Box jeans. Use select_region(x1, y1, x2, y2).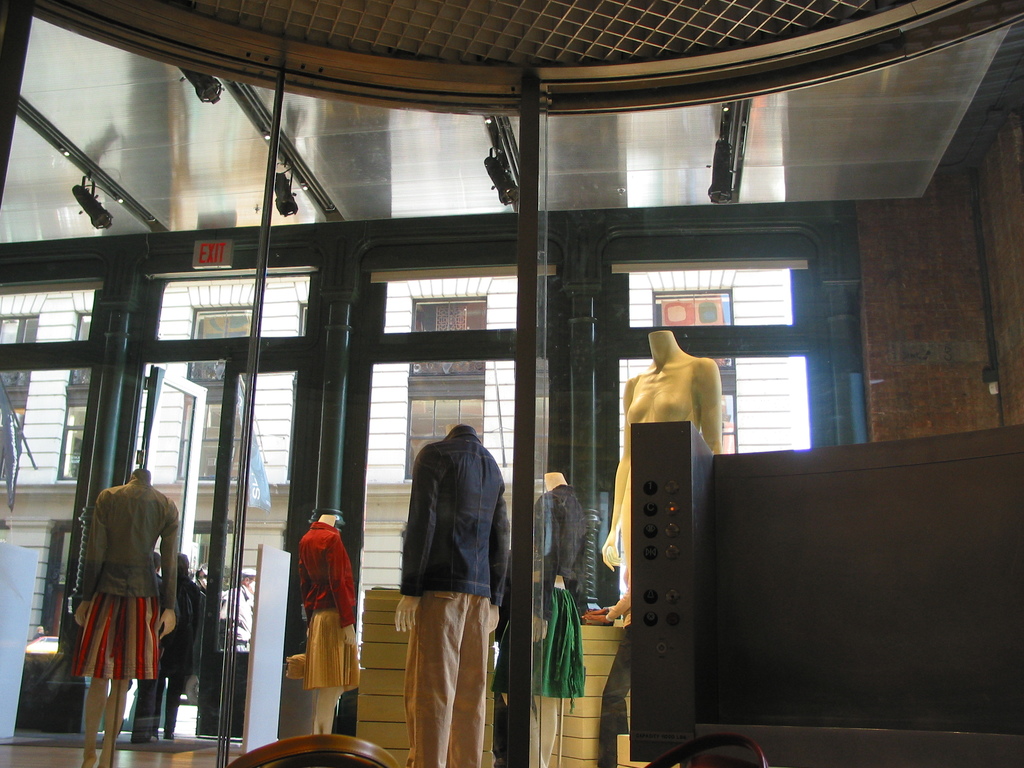
select_region(127, 674, 157, 744).
